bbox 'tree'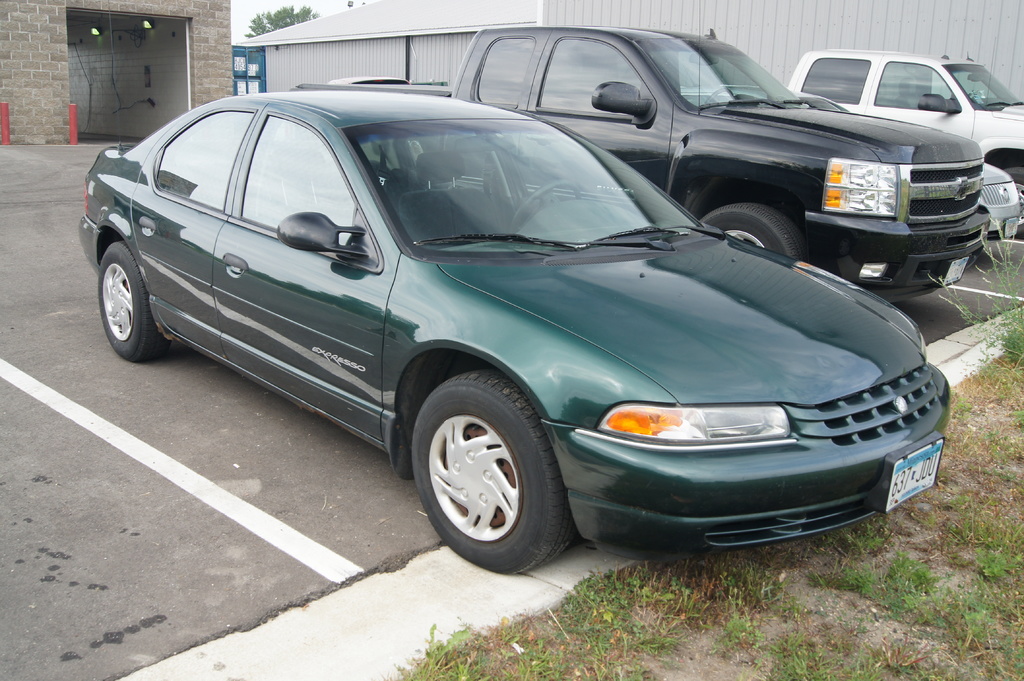
pyautogui.locateOnScreen(241, 0, 320, 41)
